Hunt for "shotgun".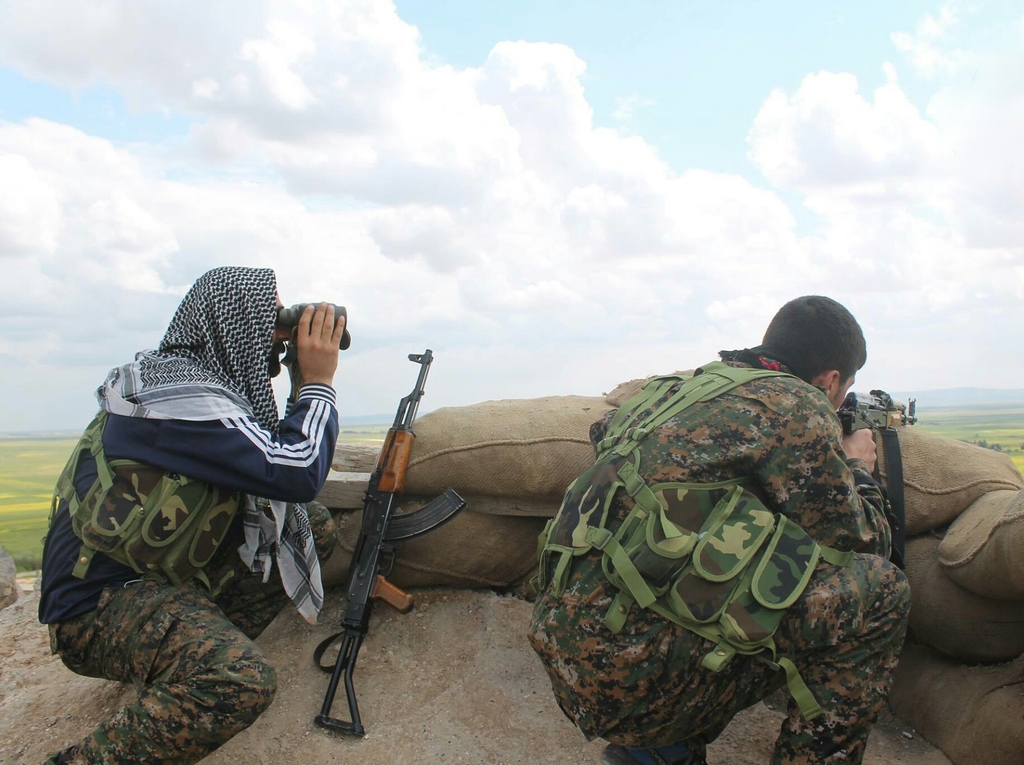
Hunted down at select_region(308, 284, 491, 726).
